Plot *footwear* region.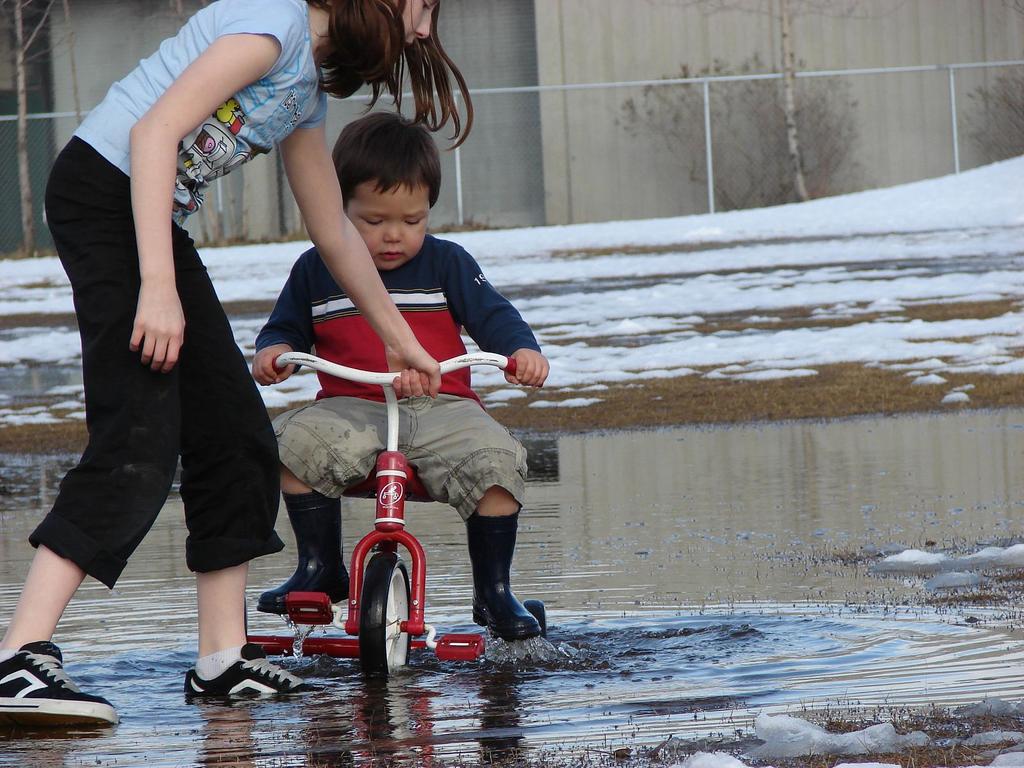
Plotted at [467, 505, 546, 640].
